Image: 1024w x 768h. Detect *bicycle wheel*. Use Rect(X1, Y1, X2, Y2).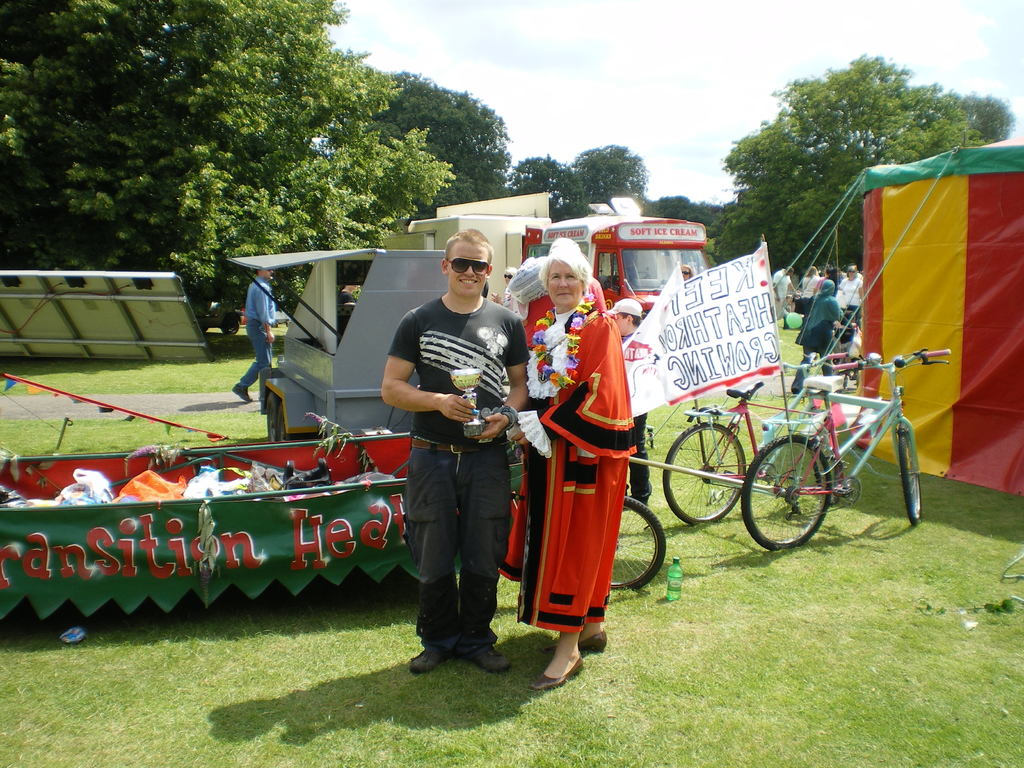
Rect(744, 438, 829, 552).
